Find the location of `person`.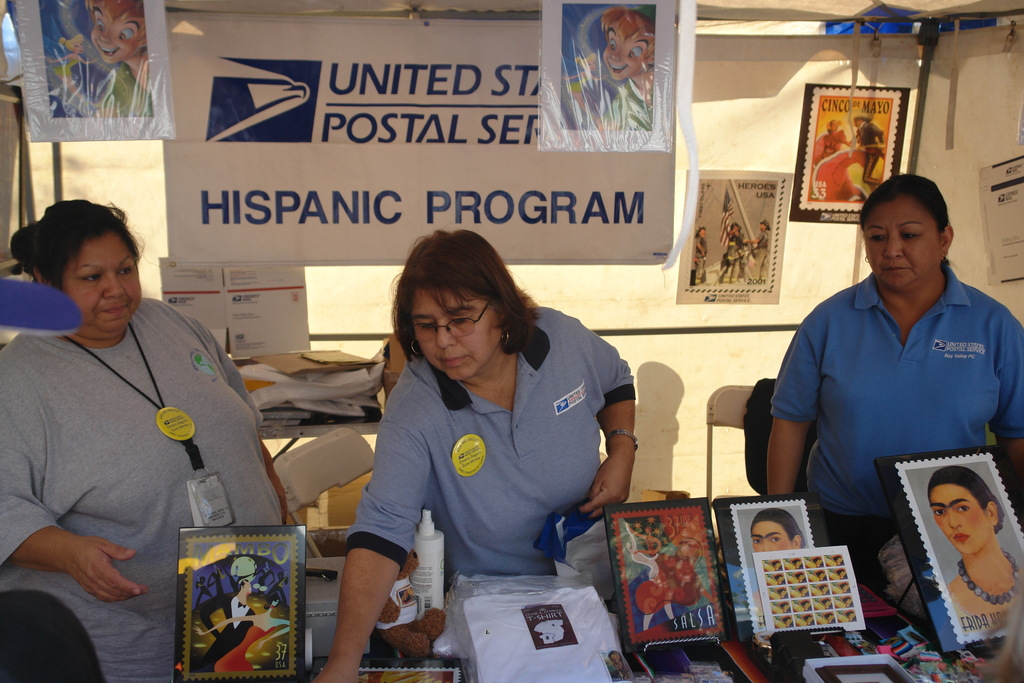
Location: (818,117,852,161).
